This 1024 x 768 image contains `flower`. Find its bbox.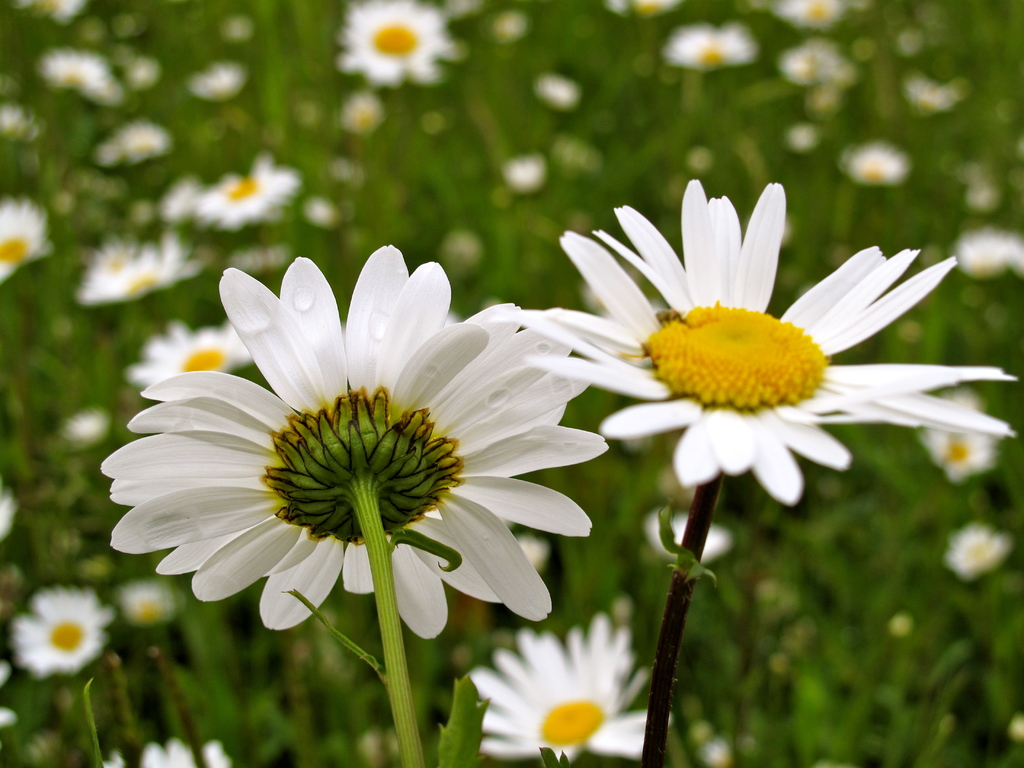
region(938, 517, 1016, 584).
